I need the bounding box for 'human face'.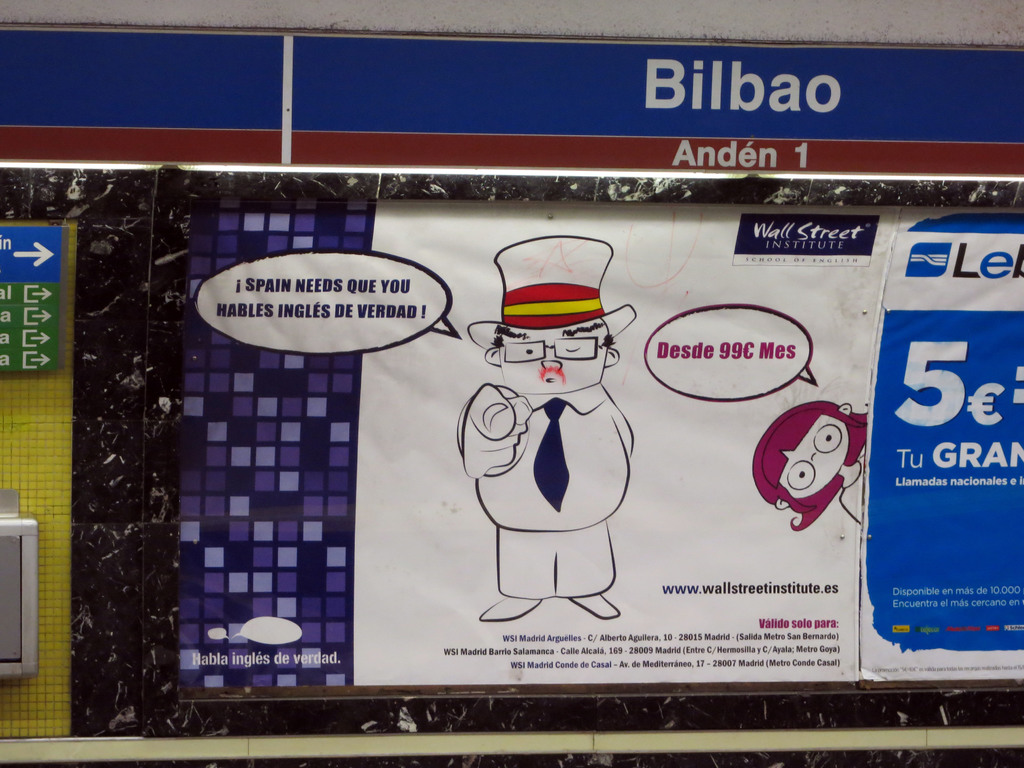
Here it is: left=778, top=414, right=849, bottom=499.
